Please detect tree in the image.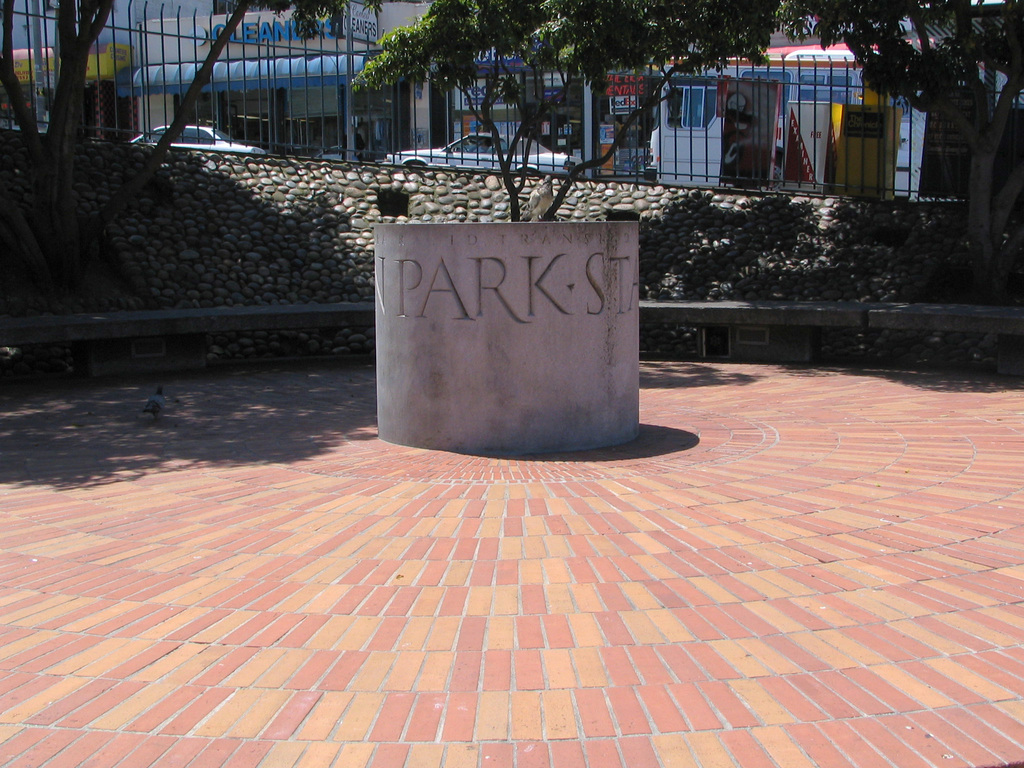
{"x1": 0, "y1": 0, "x2": 337, "y2": 296}.
